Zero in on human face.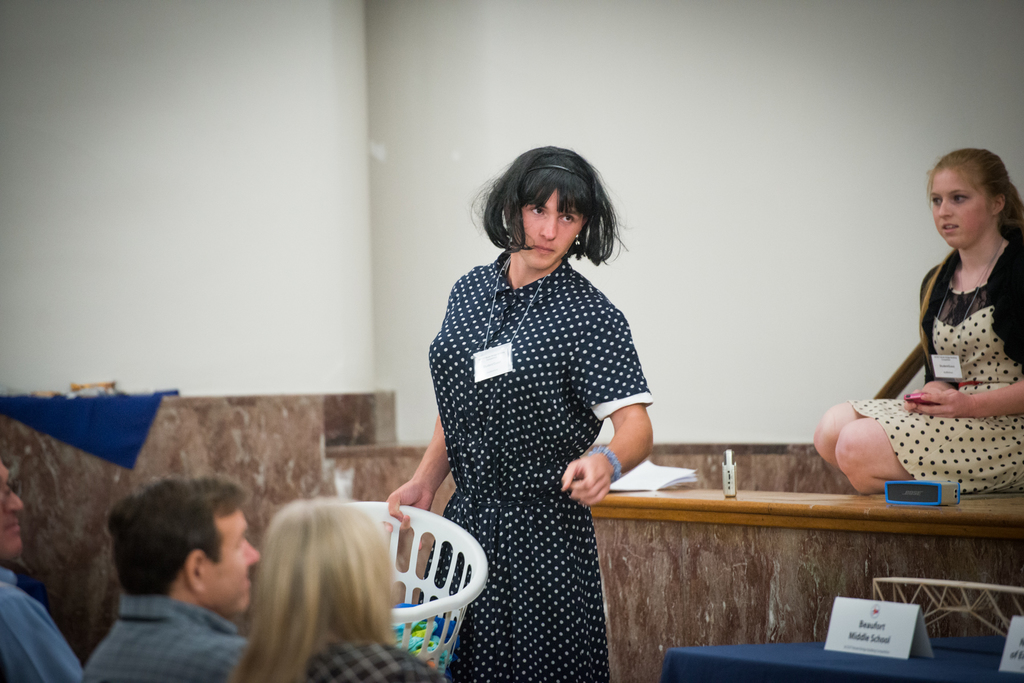
Zeroed in: {"x1": 513, "y1": 186, "x2": 584, "y2": 271}.
